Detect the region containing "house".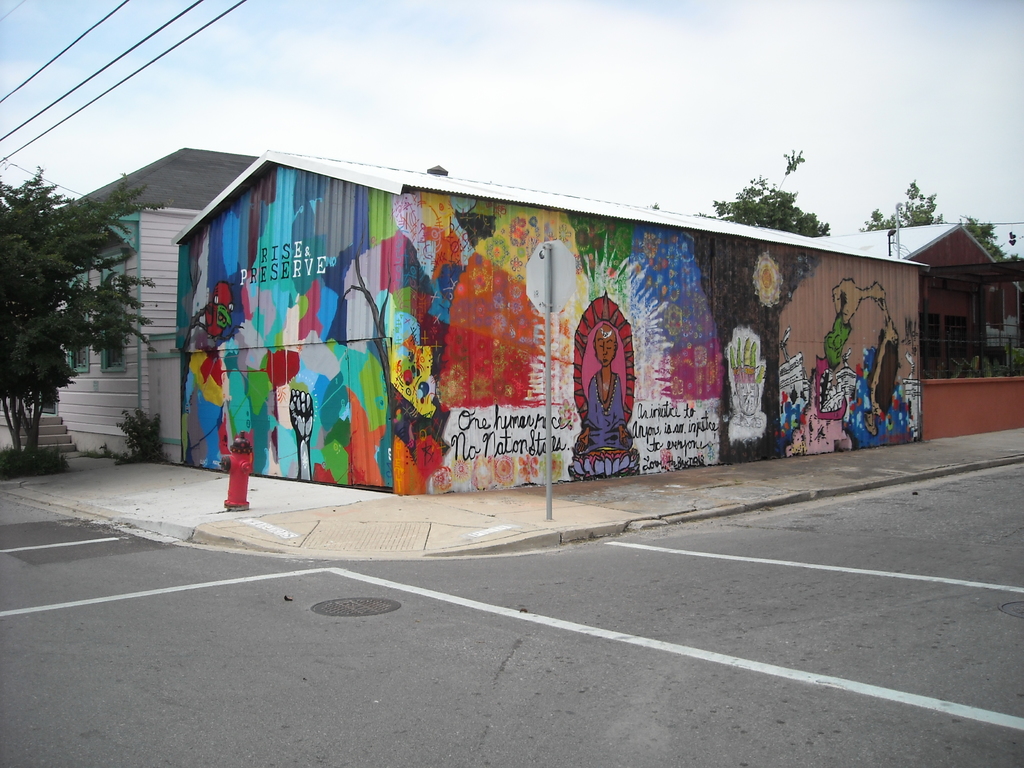
bbox(168, 146, 934, 508).
